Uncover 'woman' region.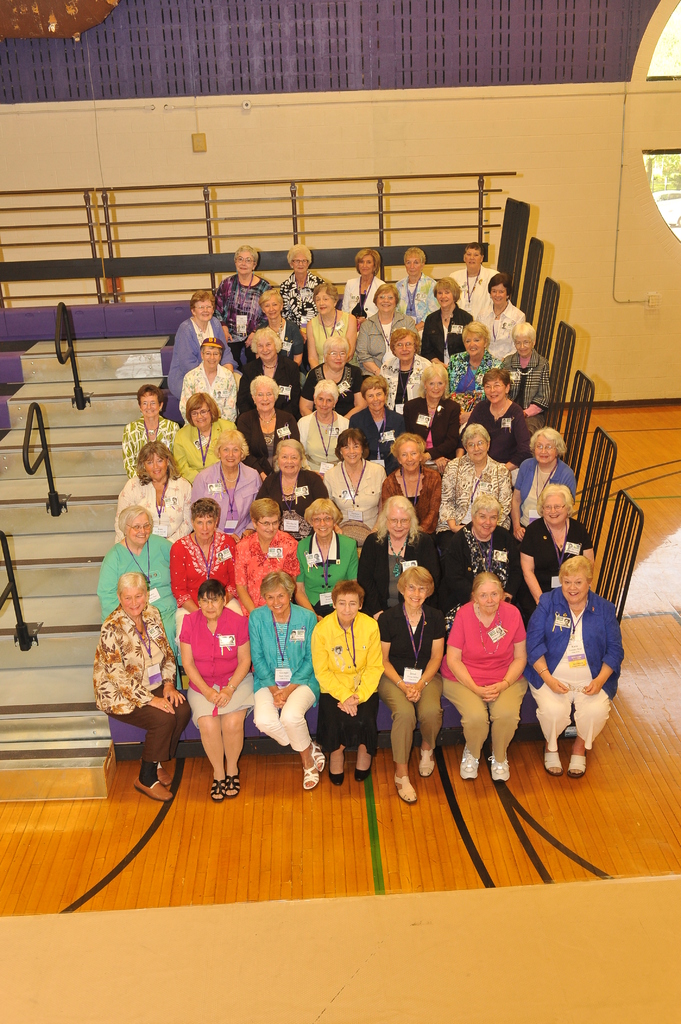
Uncovered: {"left": 448, "top": 239, "right": 495, "bottom": 316}.
